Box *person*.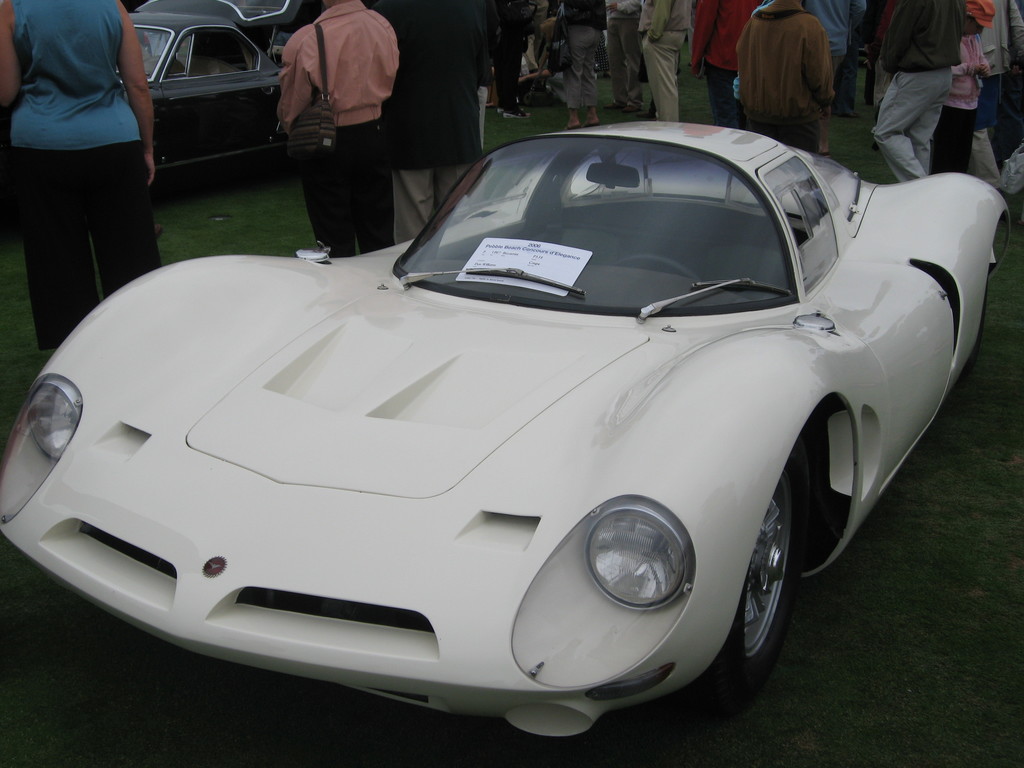
box=[271, 0, 404, 255].
